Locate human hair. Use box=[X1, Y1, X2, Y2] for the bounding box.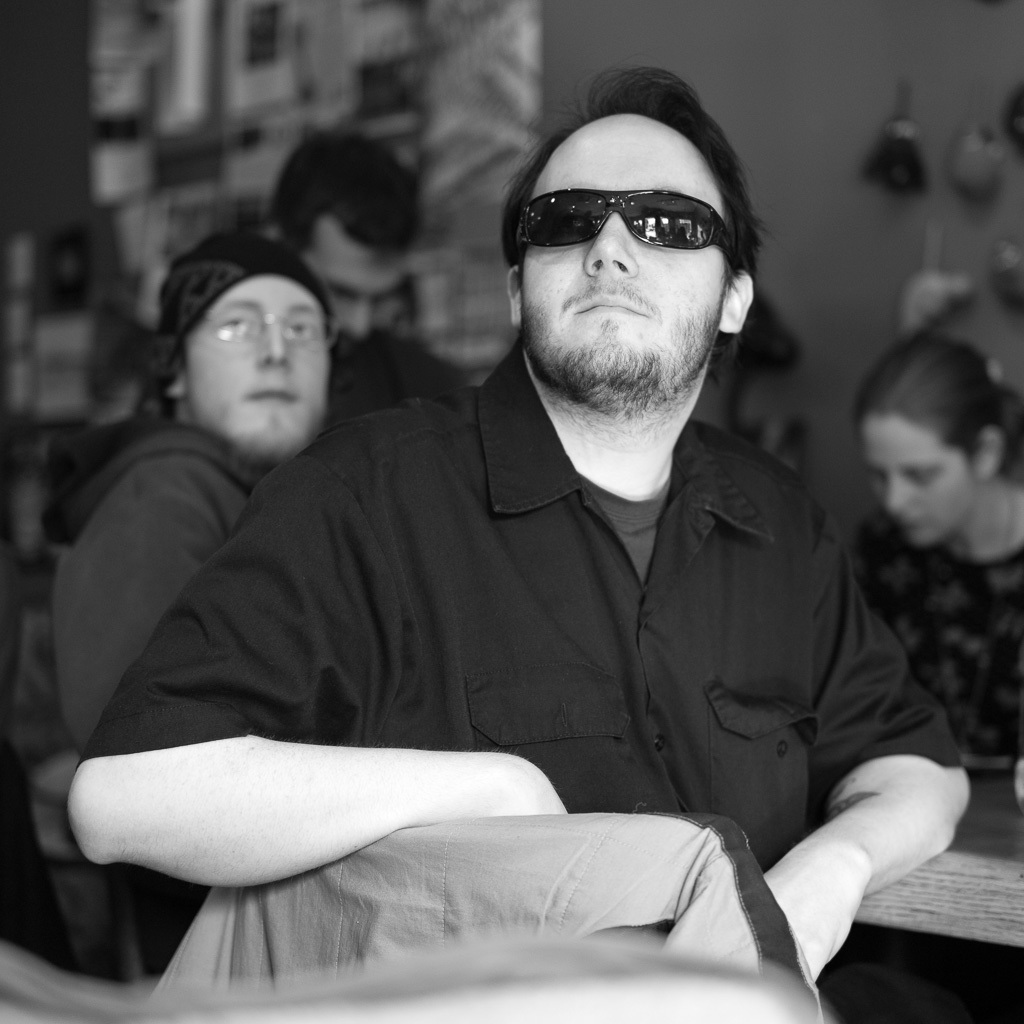
box=[506, 90, 769, 324].
